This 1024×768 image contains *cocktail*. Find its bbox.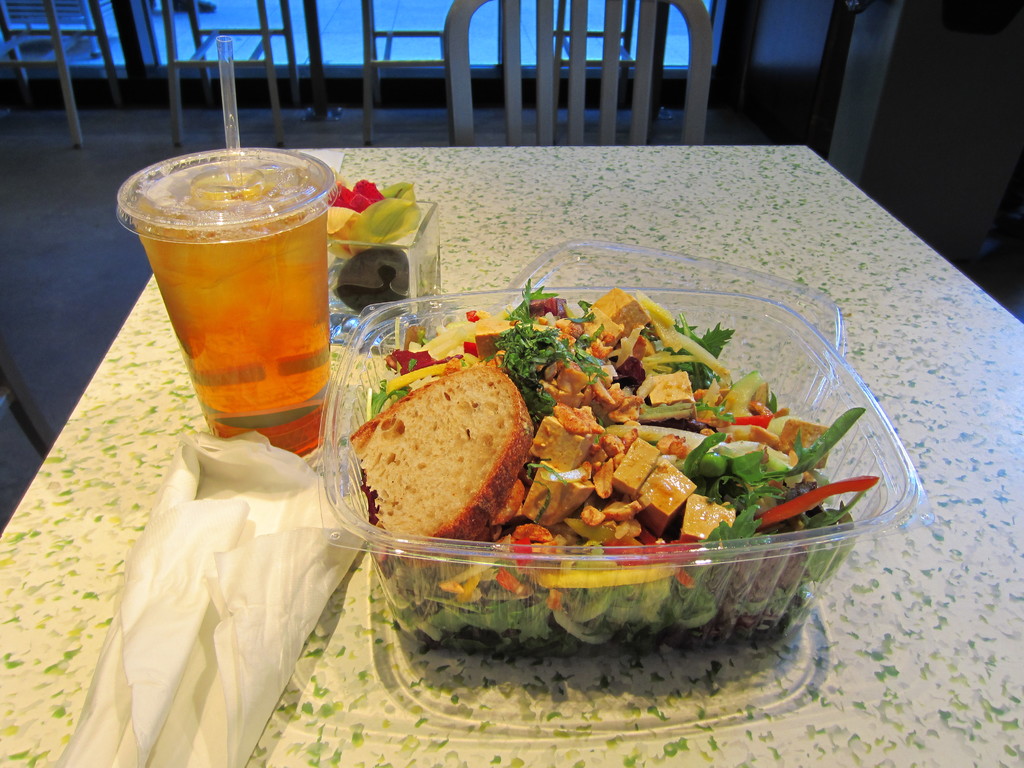
{"left": 132, "top": 153, "right": 371, "bottom": 451}.
